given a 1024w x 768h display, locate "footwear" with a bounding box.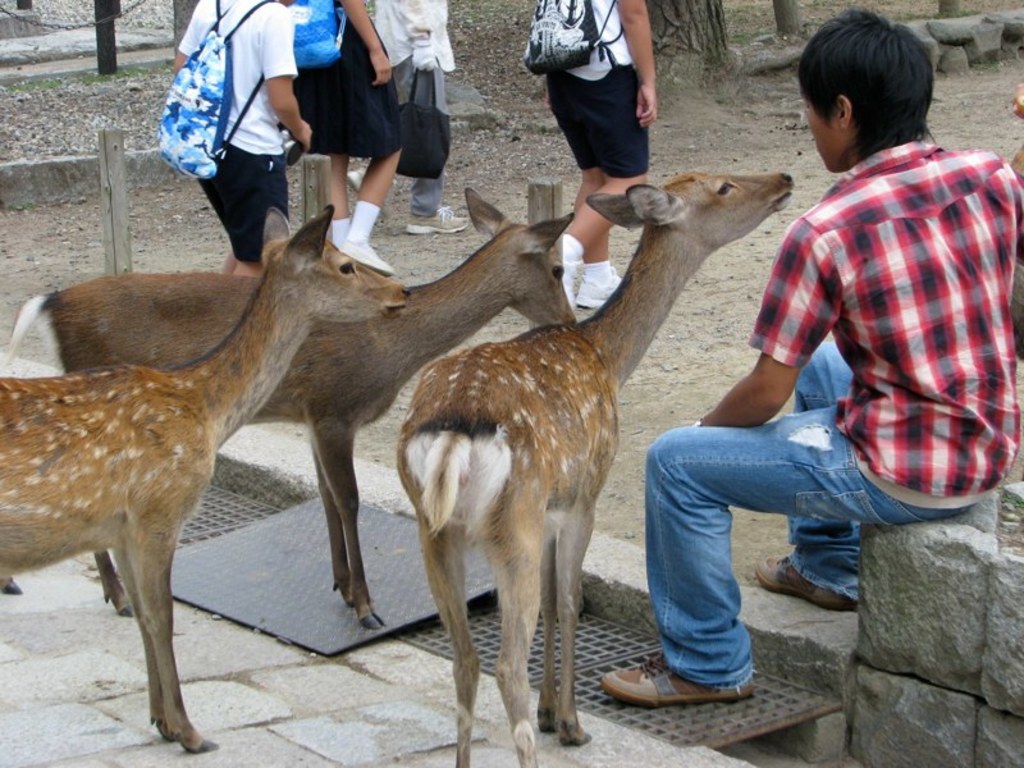
Located: crop(582, 275, 611, 307).
